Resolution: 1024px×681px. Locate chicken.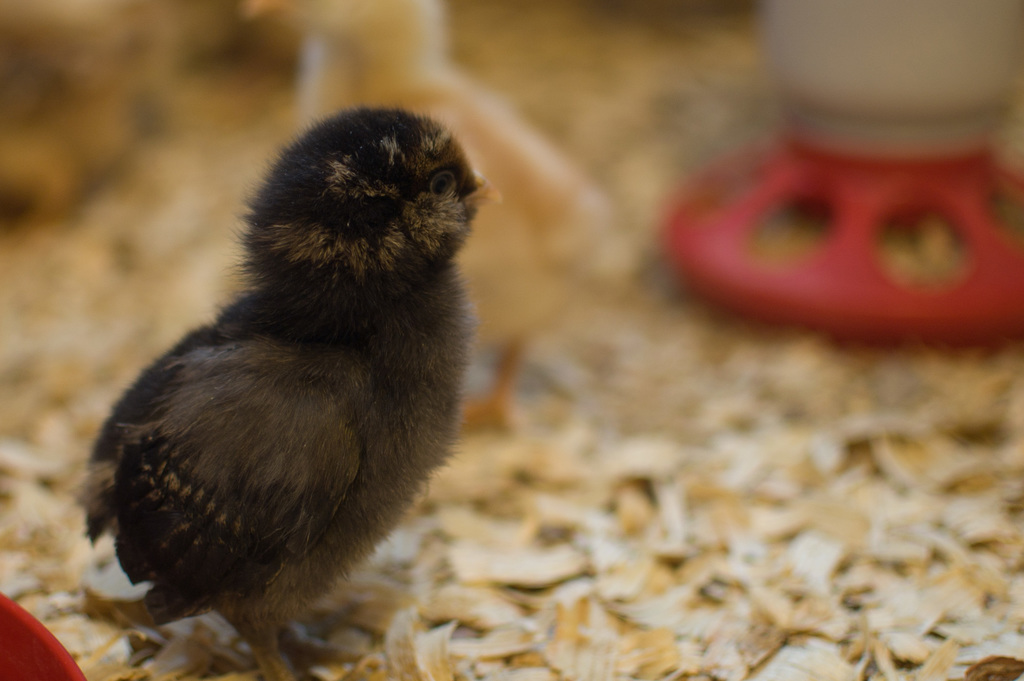
bbox=[87, 75, 484, 680].
